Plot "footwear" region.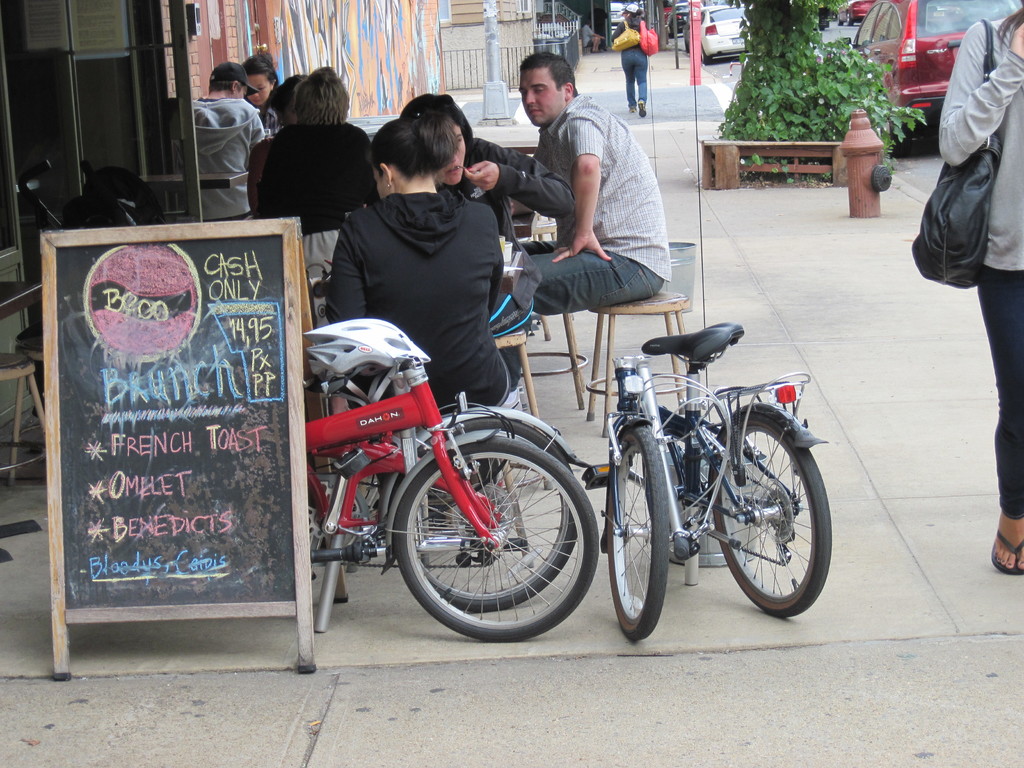
Plotted at (x1=990, y1=527, x2=1023, y2=574).
